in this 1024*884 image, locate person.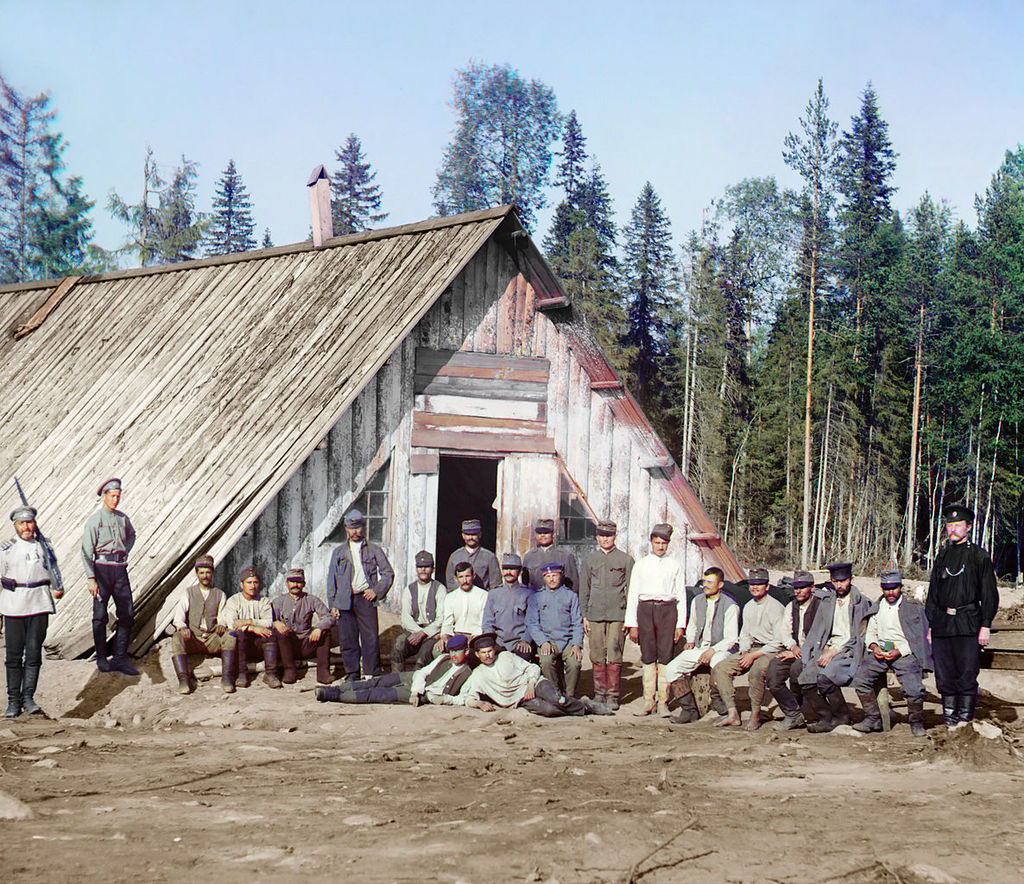
Bounding box: crop(408, 552, 438, 654).
